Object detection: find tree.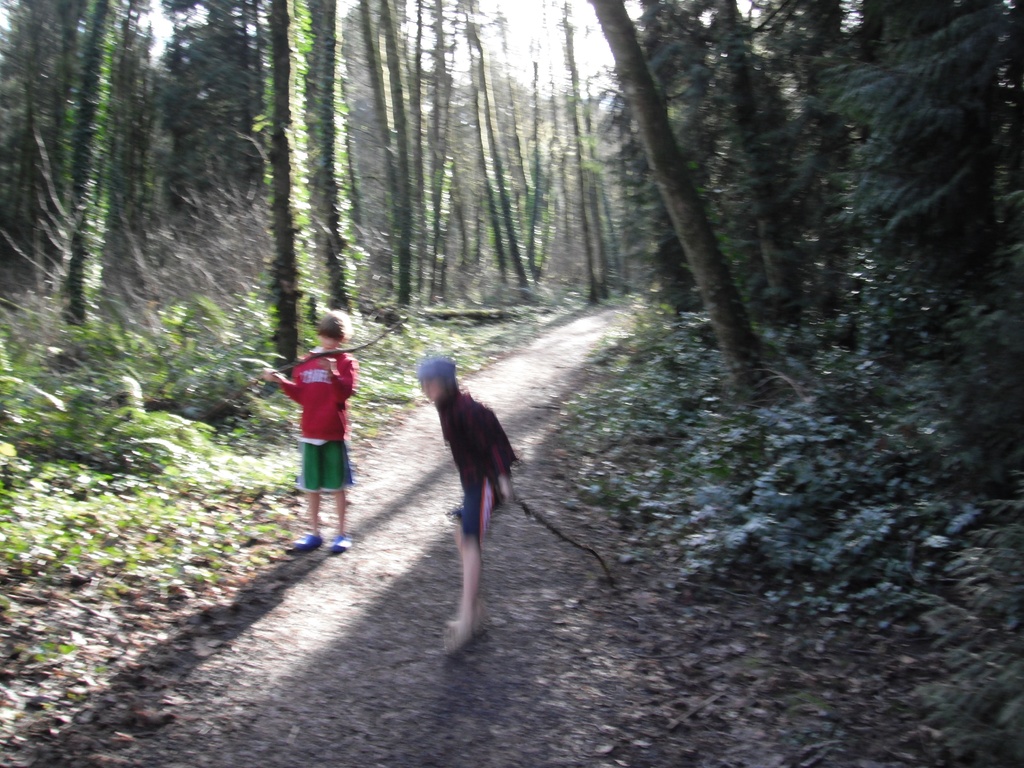
x1=467, y1=0, x2=551, y2=309.
